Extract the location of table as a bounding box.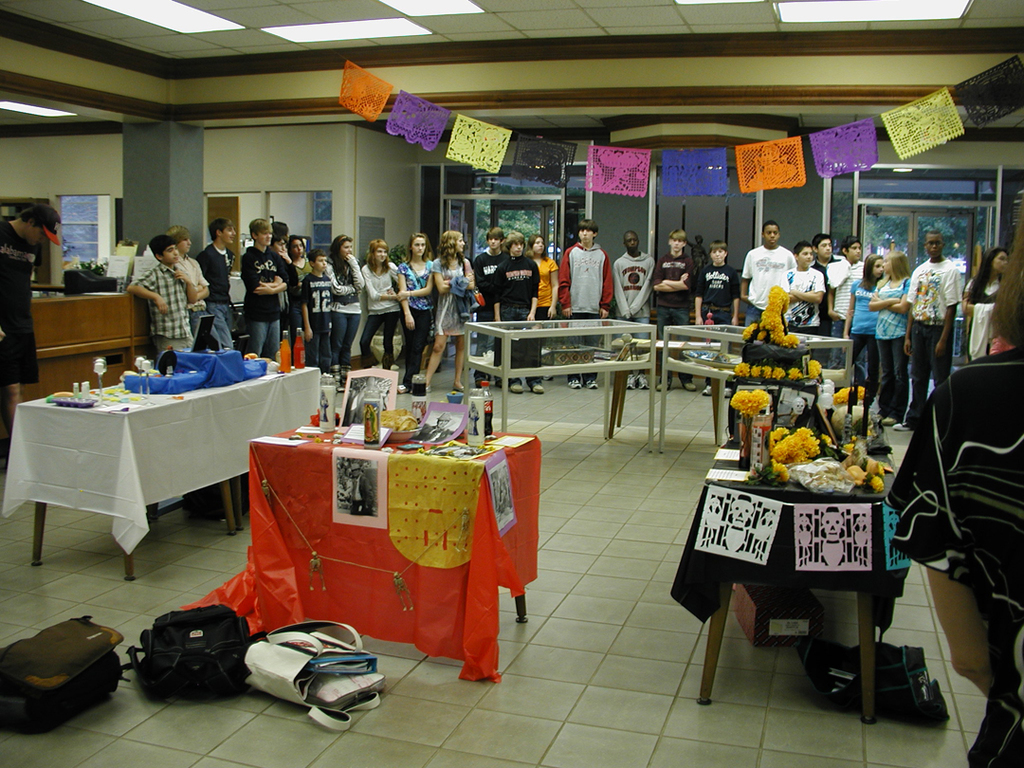
box(658, 319, 854, 447).
